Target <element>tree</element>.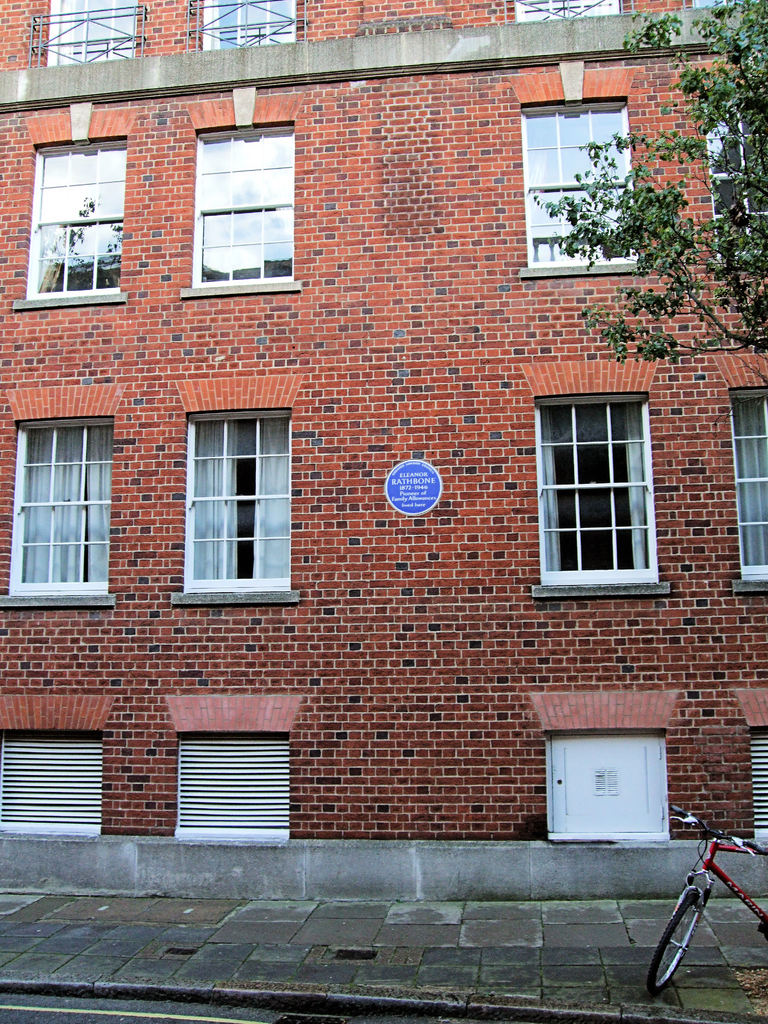
Target region: BBox(533, 0, 767, 355).
